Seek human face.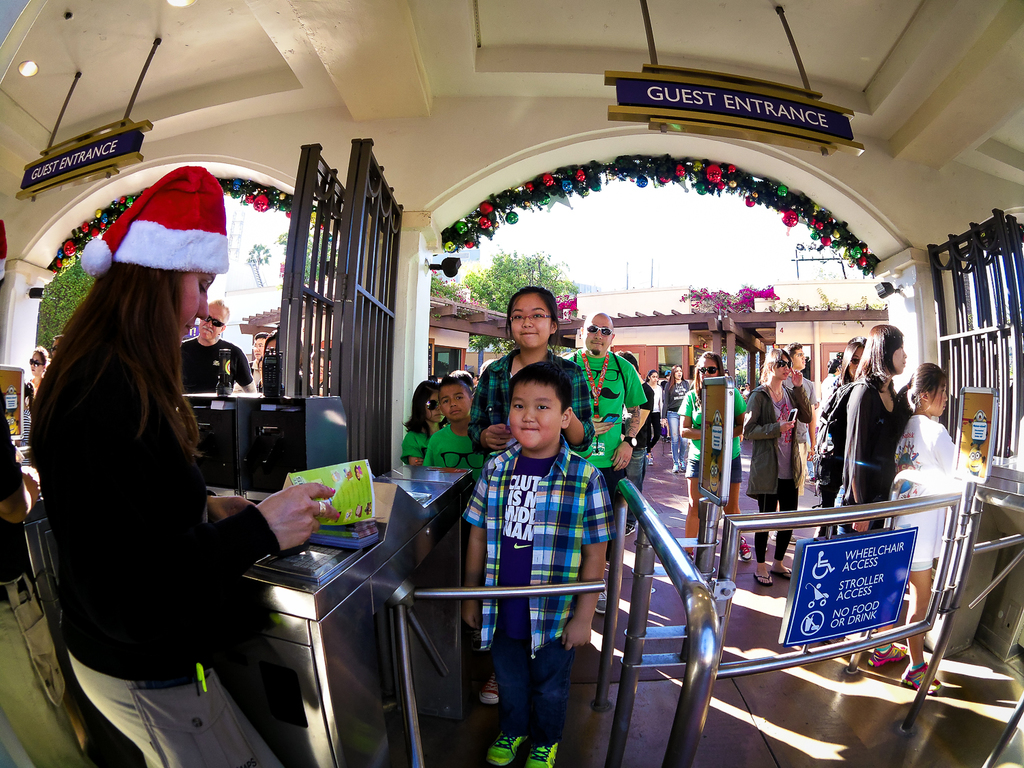
box(415, 384, 446, 437).
